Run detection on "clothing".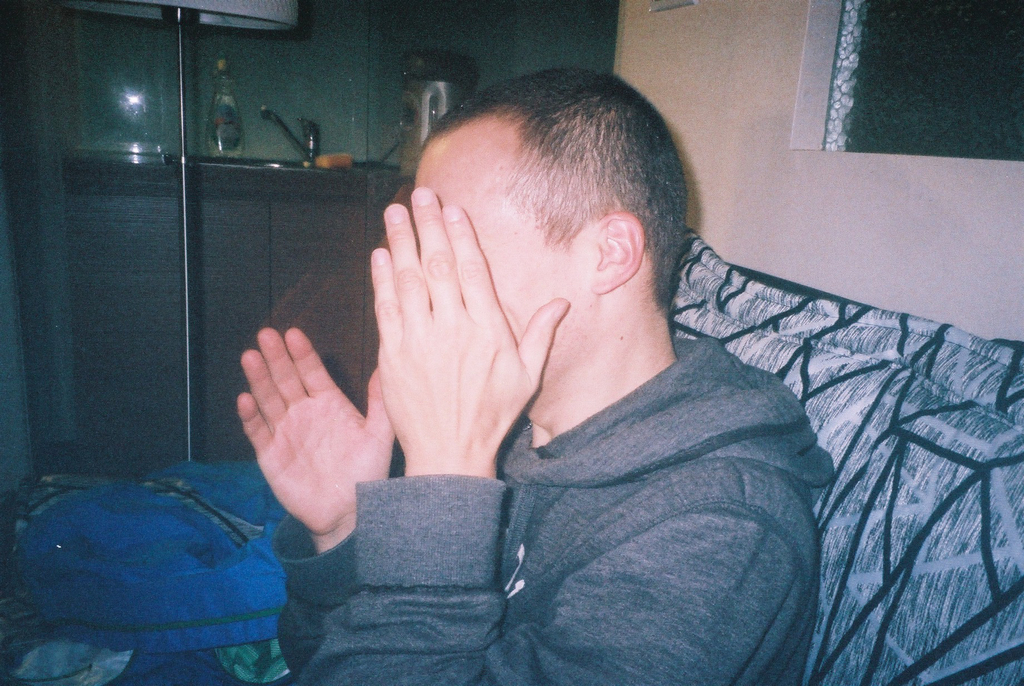
Result: [left=308, top=288, right=872, bottom=667].
